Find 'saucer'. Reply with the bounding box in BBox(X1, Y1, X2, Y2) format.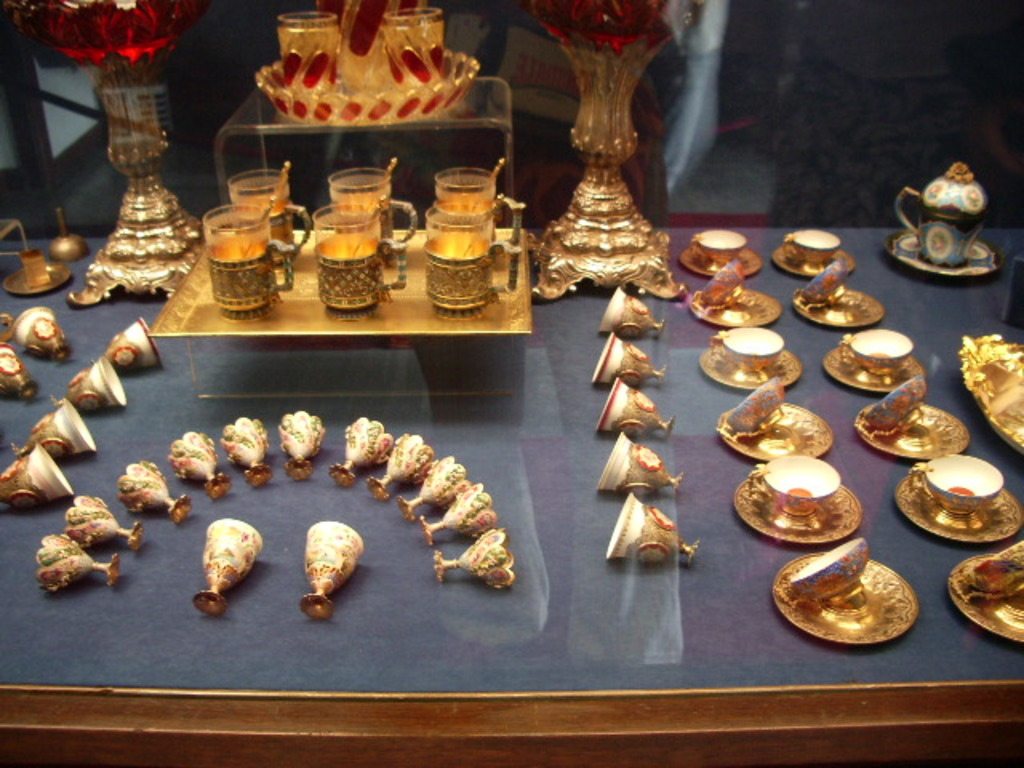
BBox(694, 339, 803, 390).
